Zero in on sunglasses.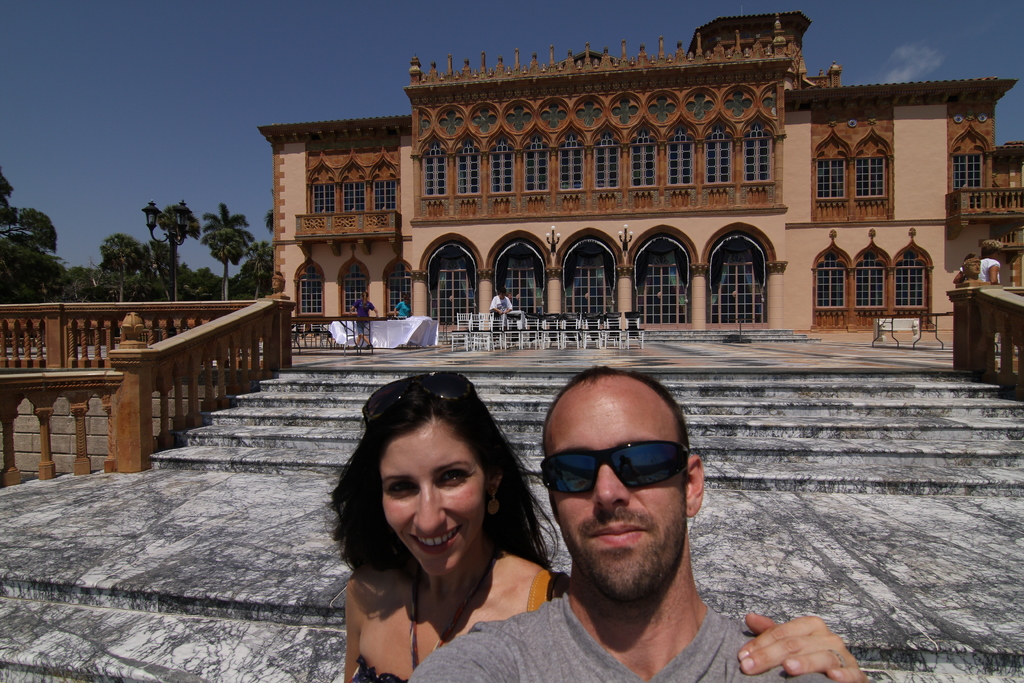
Zeroed in: rect(360, 369, 480, 424).
